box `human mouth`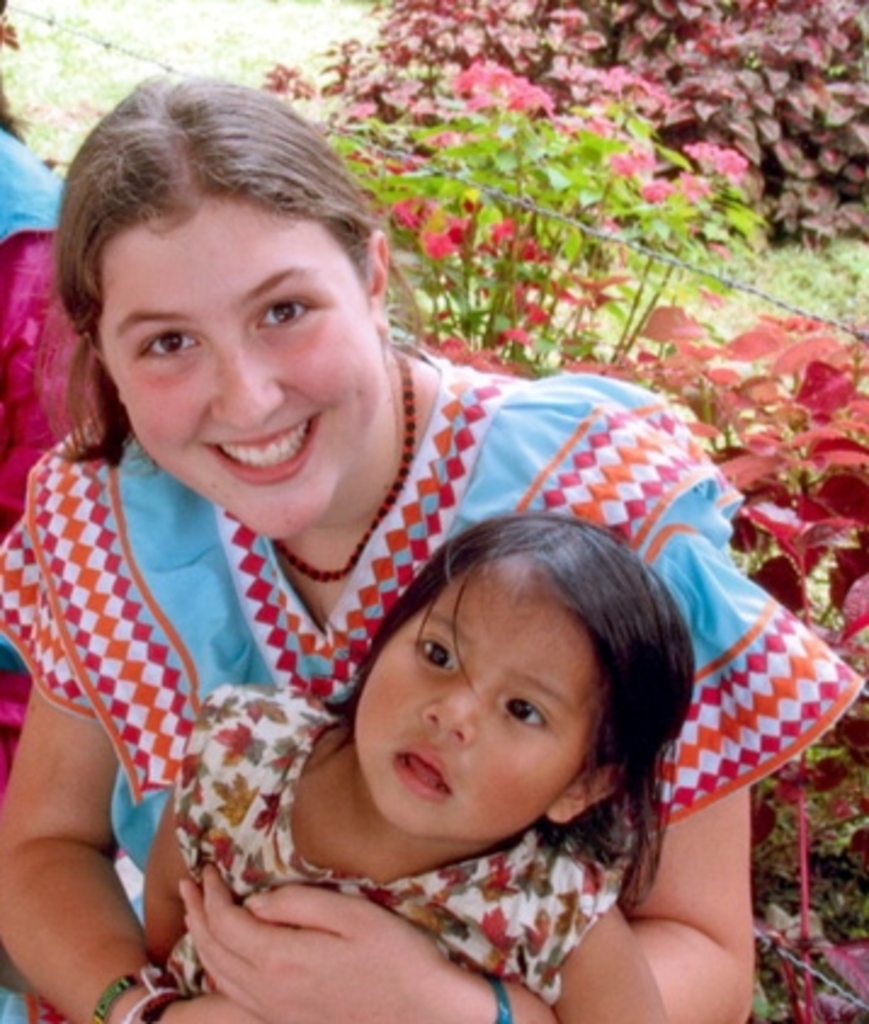
bbox=[199, 417, 318, 488]
